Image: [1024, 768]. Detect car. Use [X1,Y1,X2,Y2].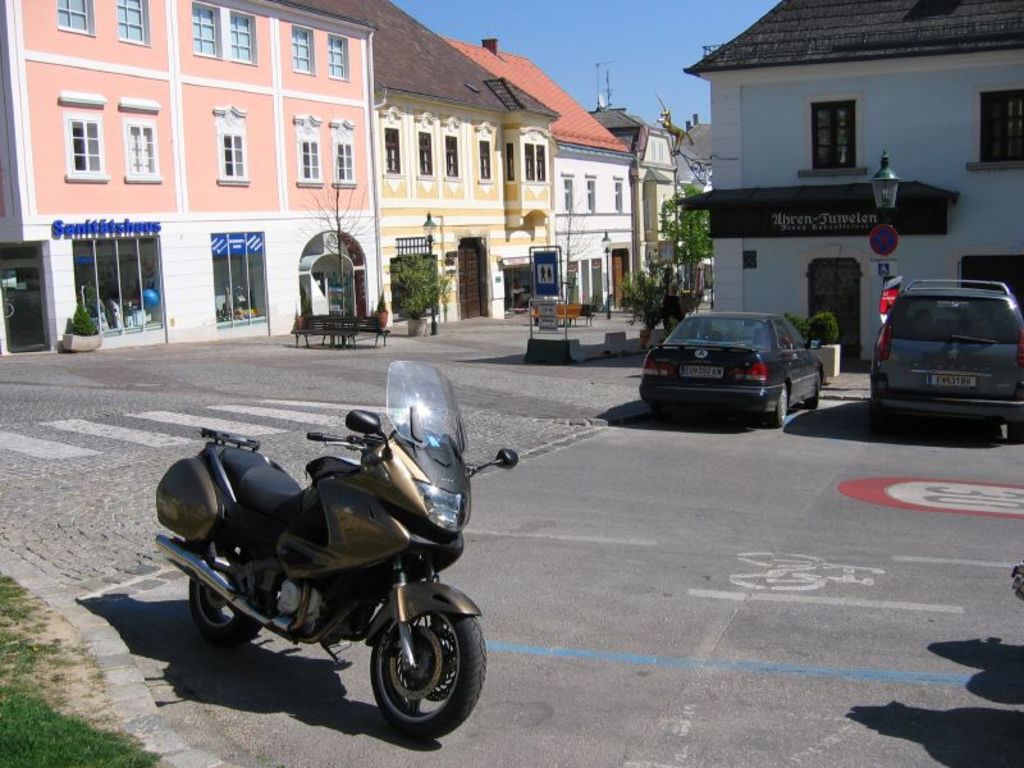
[637,310,824,430].
